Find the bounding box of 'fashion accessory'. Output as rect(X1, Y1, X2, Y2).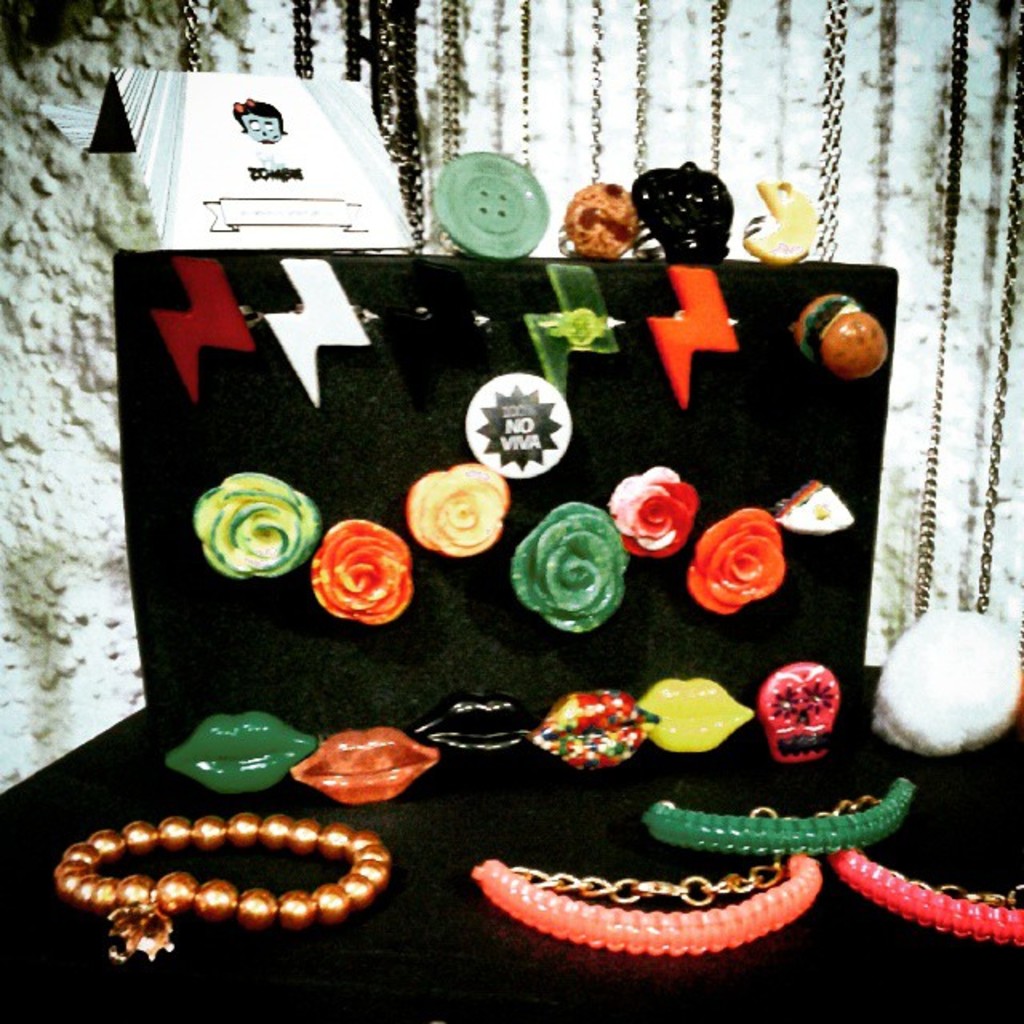
rect(379, 258, 494, 406).
